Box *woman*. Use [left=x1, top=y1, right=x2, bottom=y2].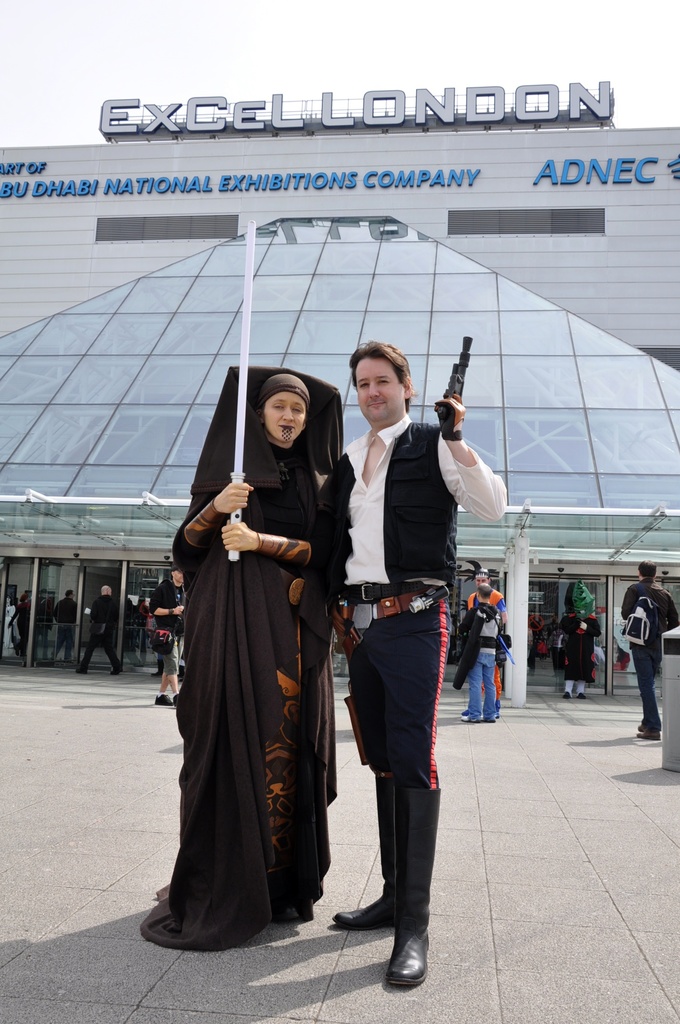
[left=179, top=348, right=342, bottom=975].
